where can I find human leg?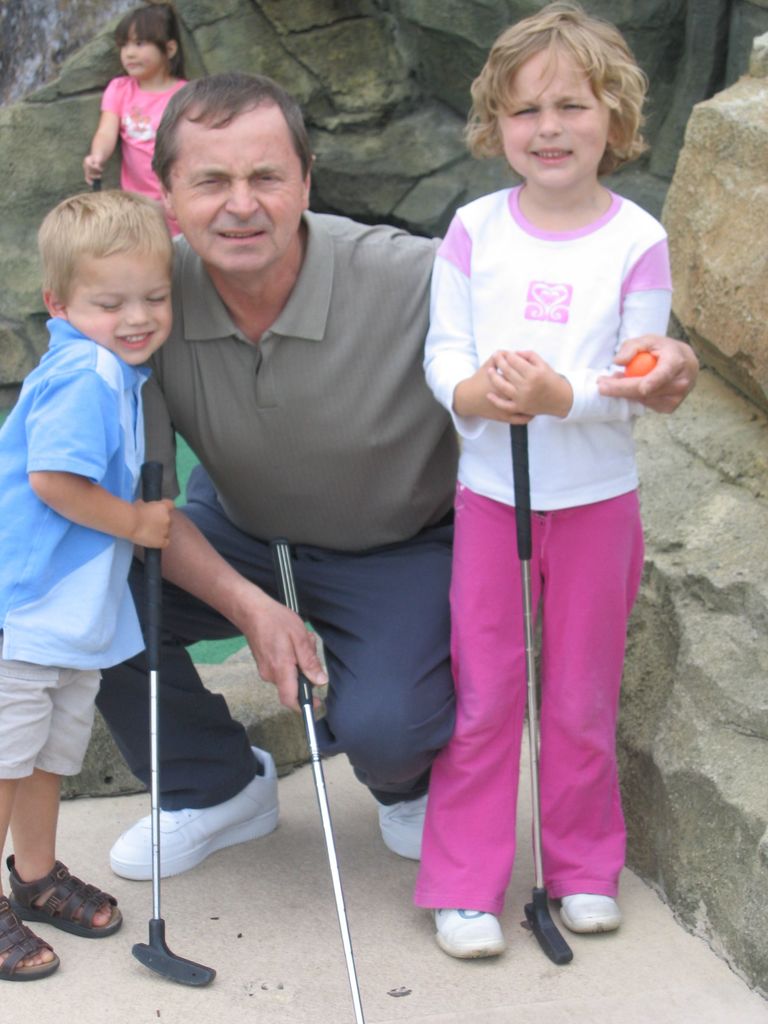
You can find it at [x1=2, y1=657, x2=136, y2=939].
